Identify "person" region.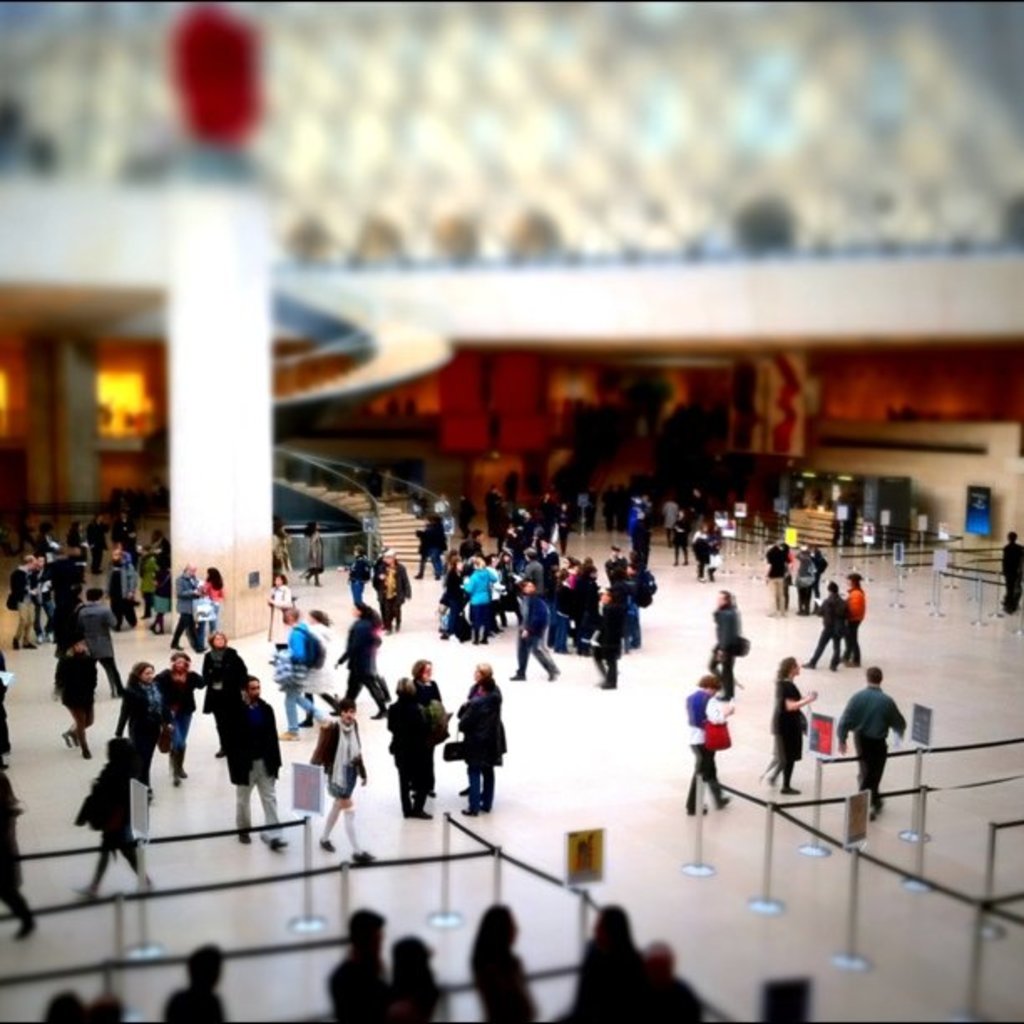
Region: 326:597:385:691.
